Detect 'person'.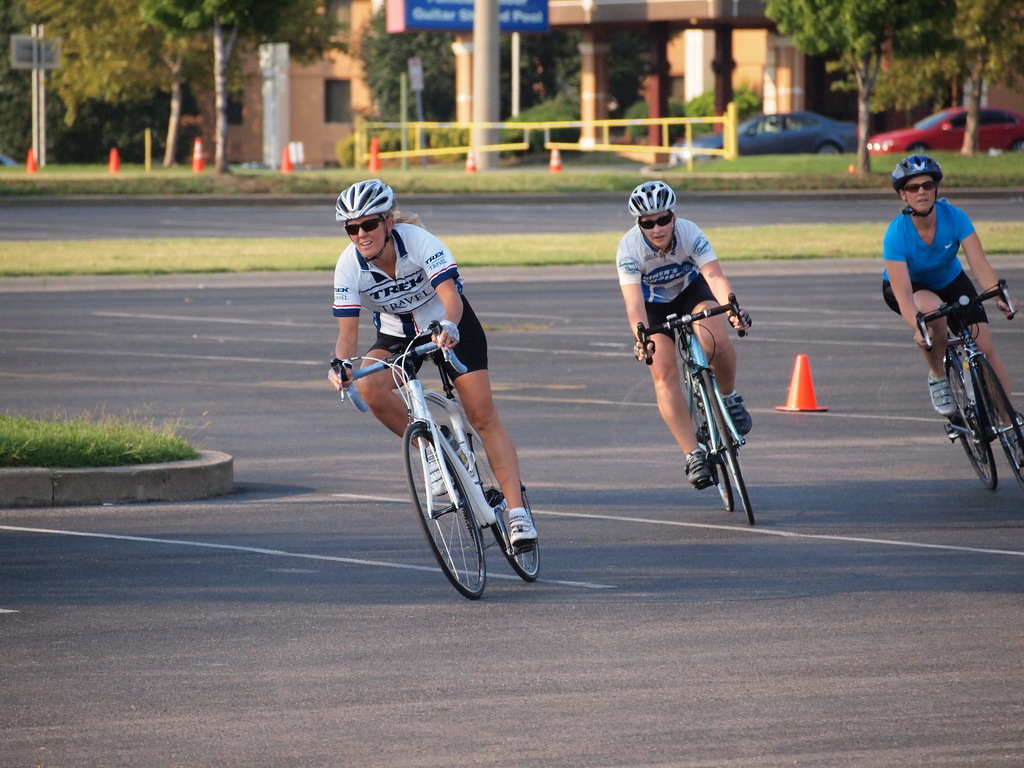
Detected at locate(613, 186, 755, 490).
